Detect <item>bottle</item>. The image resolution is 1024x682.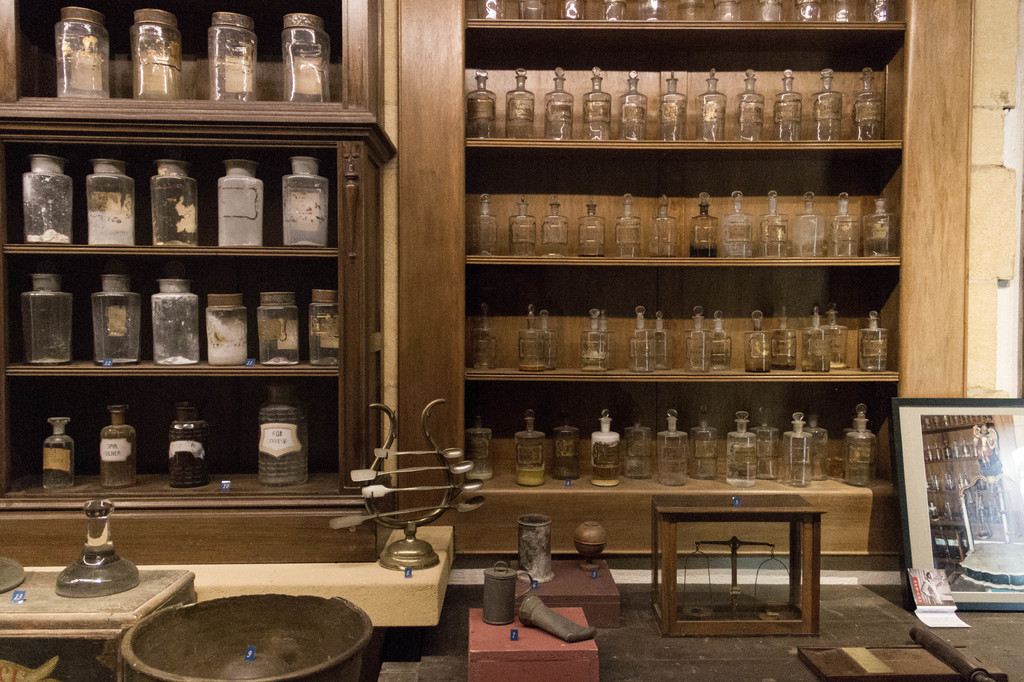
<box>513,408,543,487</box>.
